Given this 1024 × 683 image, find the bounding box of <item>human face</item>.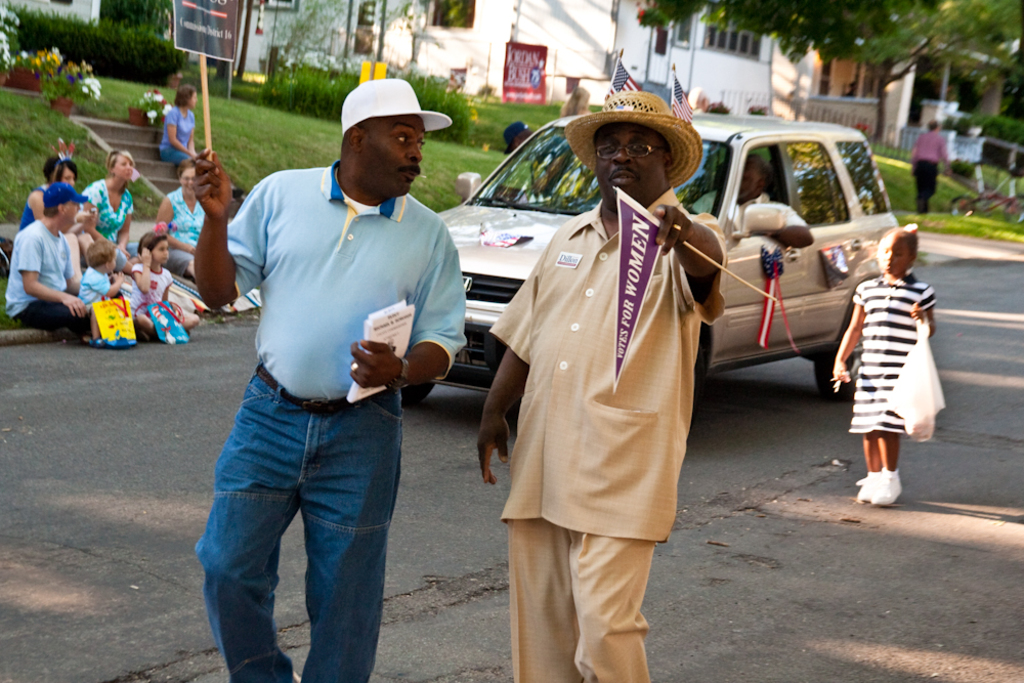
x1=597, y1=118, x2=663, y2=203.
